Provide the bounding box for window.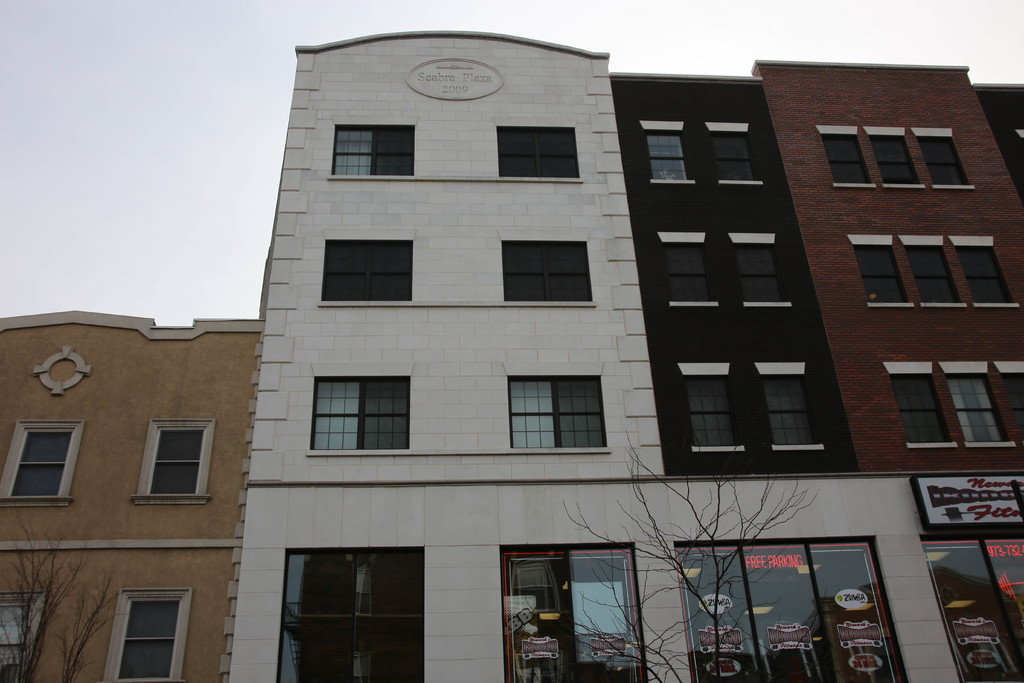
714/134/757/179.
